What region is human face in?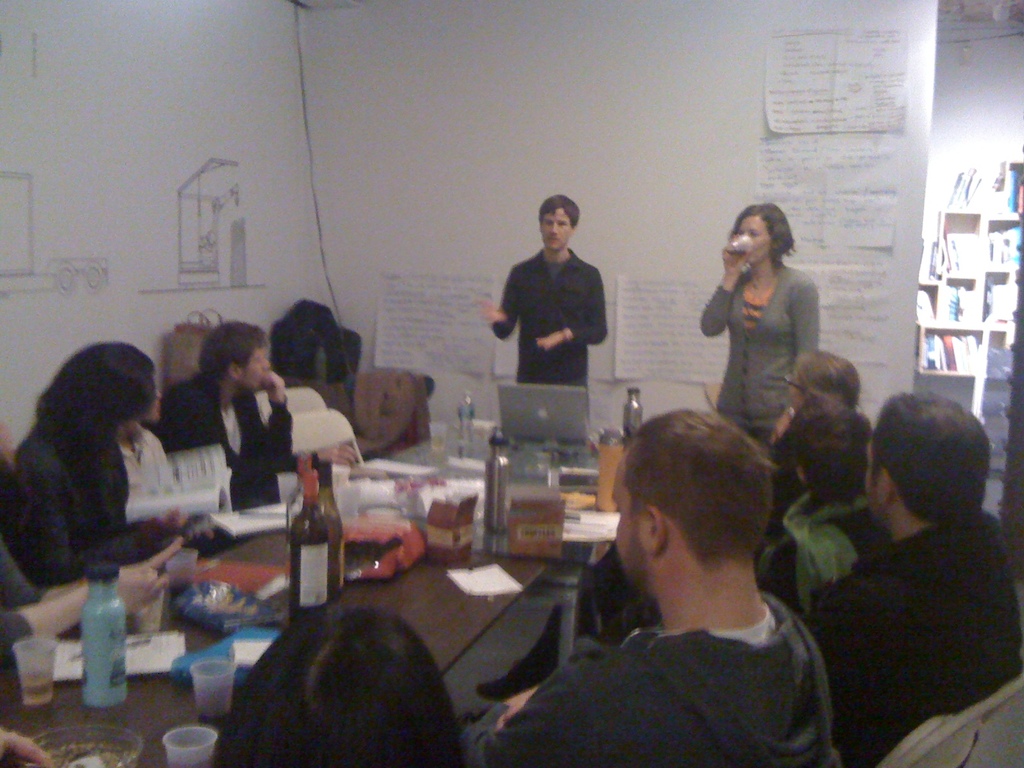
Rect(738, 218, 767, 267).
